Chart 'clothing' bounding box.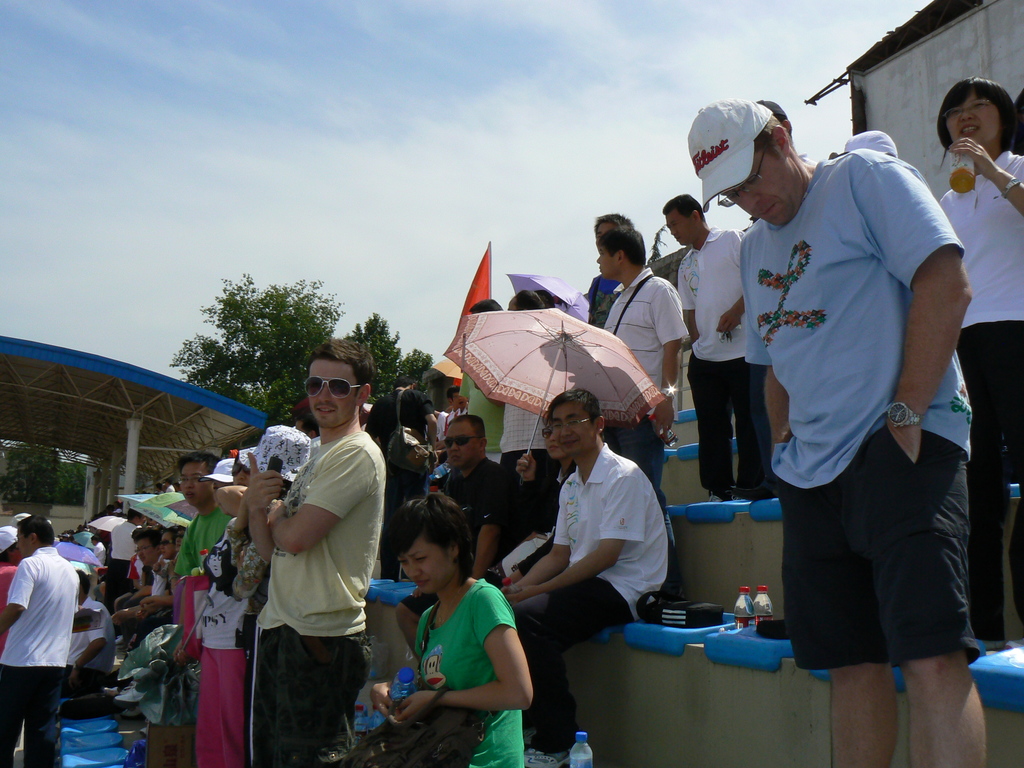
Charted: 492:396:554:550.
